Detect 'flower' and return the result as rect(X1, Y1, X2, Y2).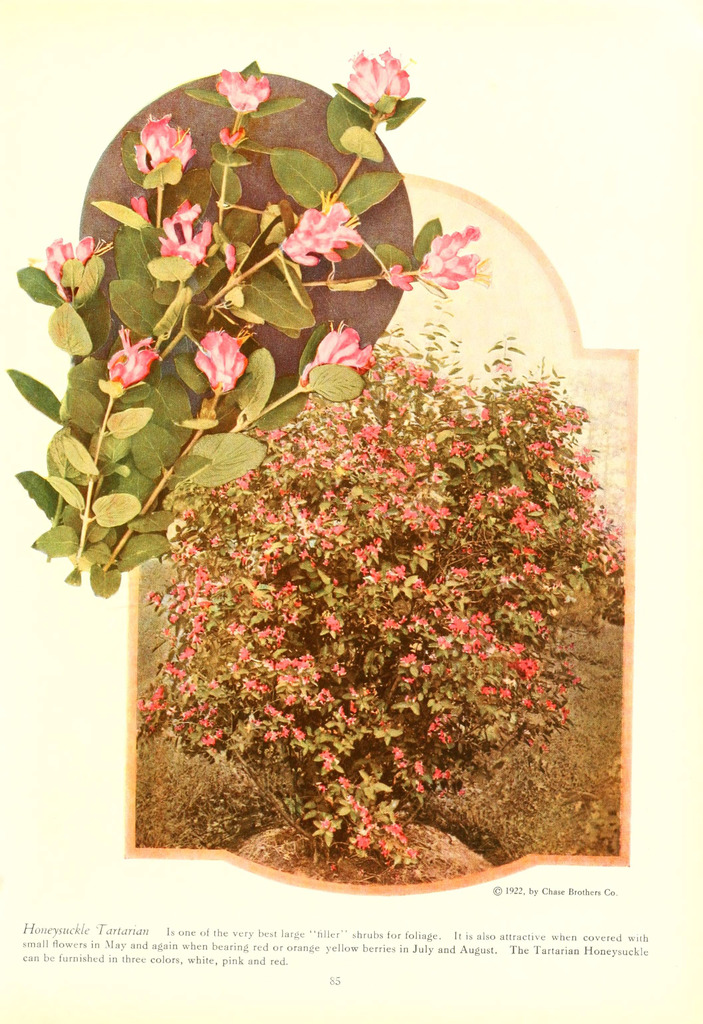
rect(422, 222, 495, 279).
